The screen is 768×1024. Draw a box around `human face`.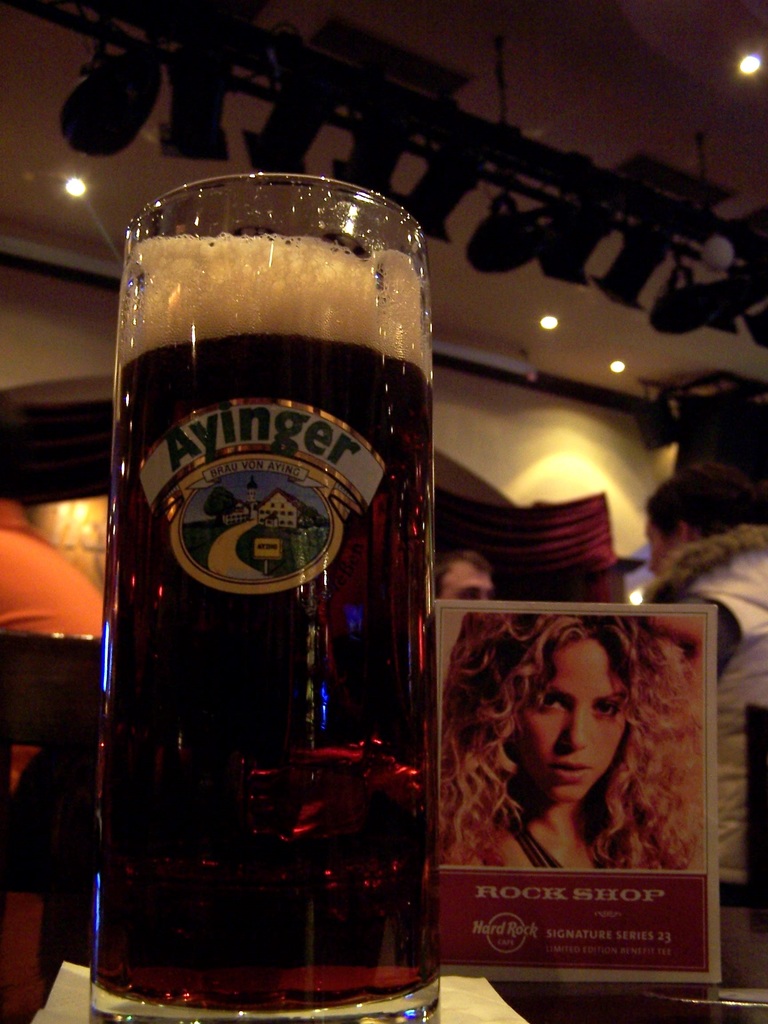
(x1=514, y1=633, x2=627, y2=801).
